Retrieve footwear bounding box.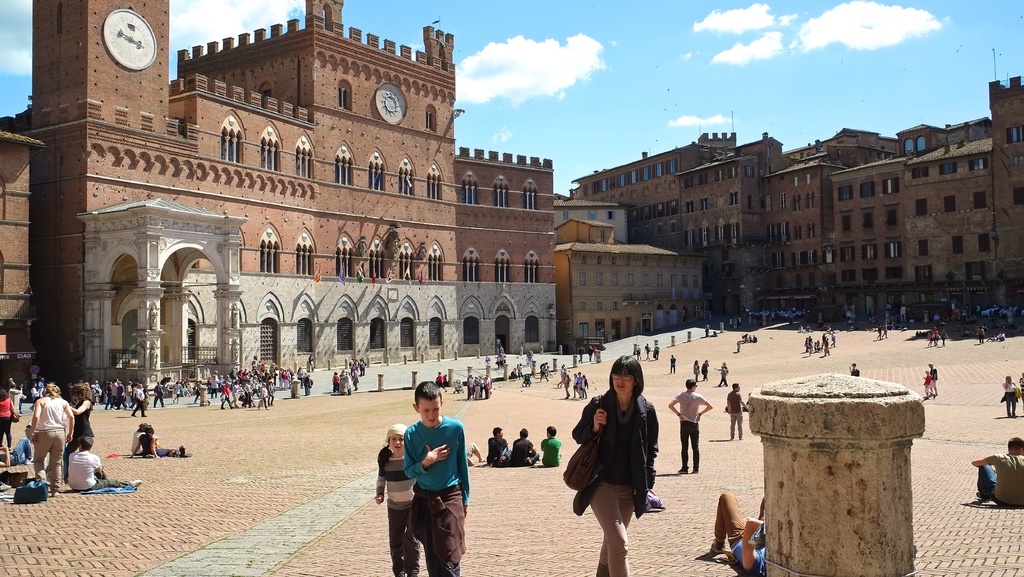
Bounding box: locate(131, 479, 140, 490).
